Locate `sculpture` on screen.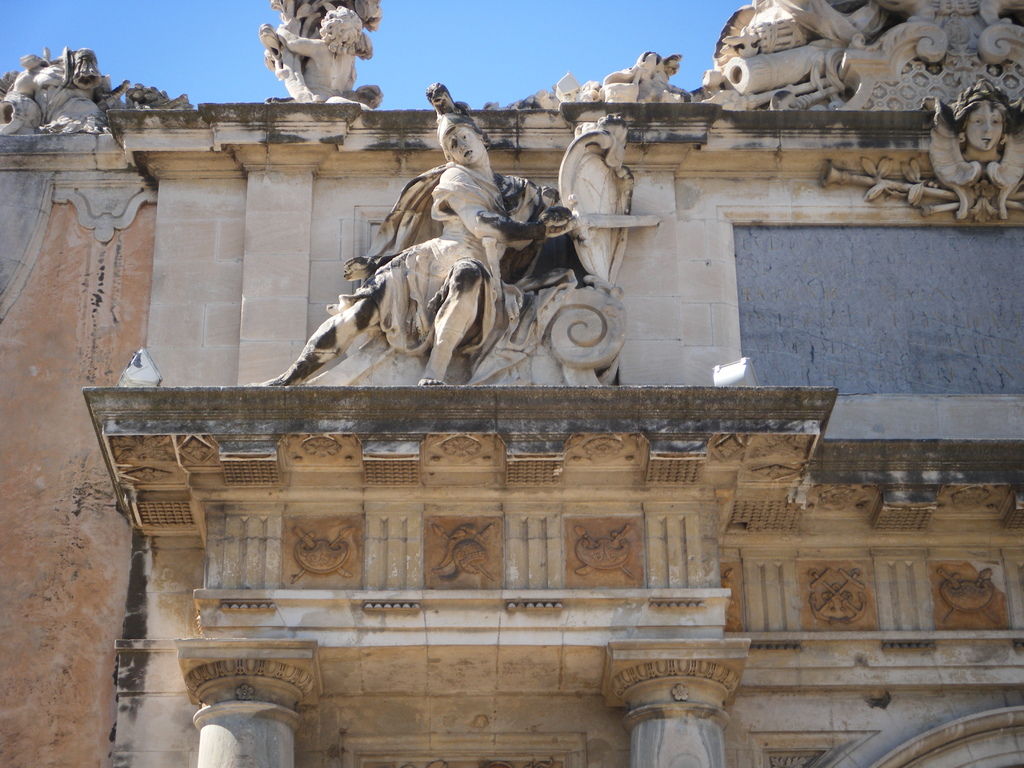
On screen at BBox(686, 0, 1023, 114).
